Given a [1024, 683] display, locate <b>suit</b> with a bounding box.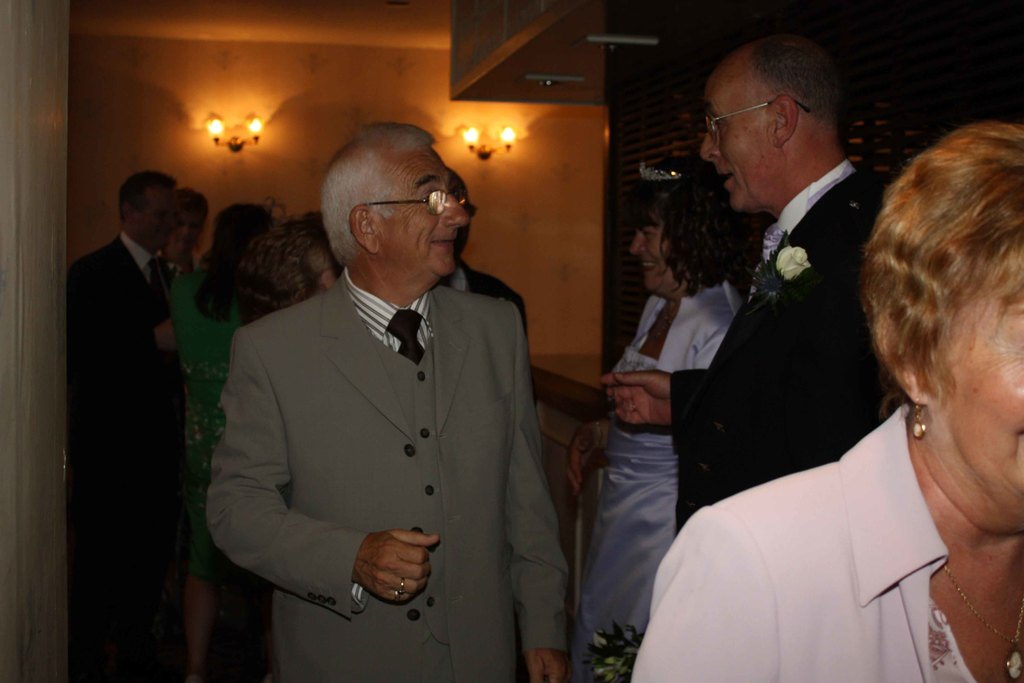
Located: [left=629, top=399, right=1023, bottom=682].
